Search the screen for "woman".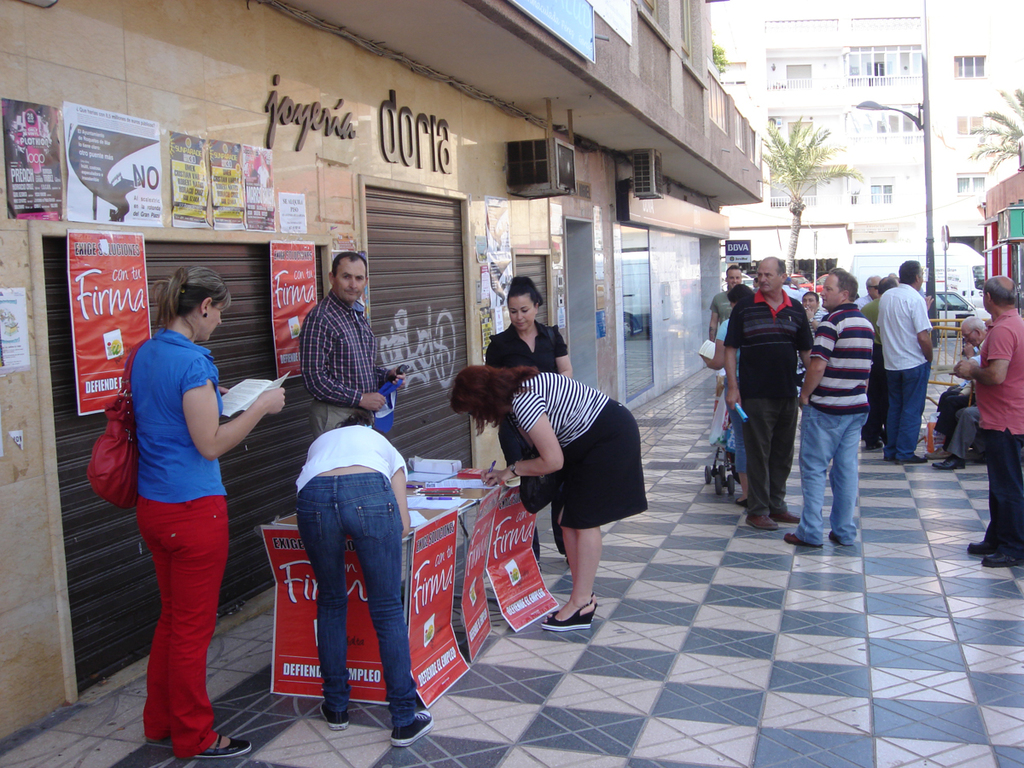
Found at left=487, top=274, right=570, bottom=564.
